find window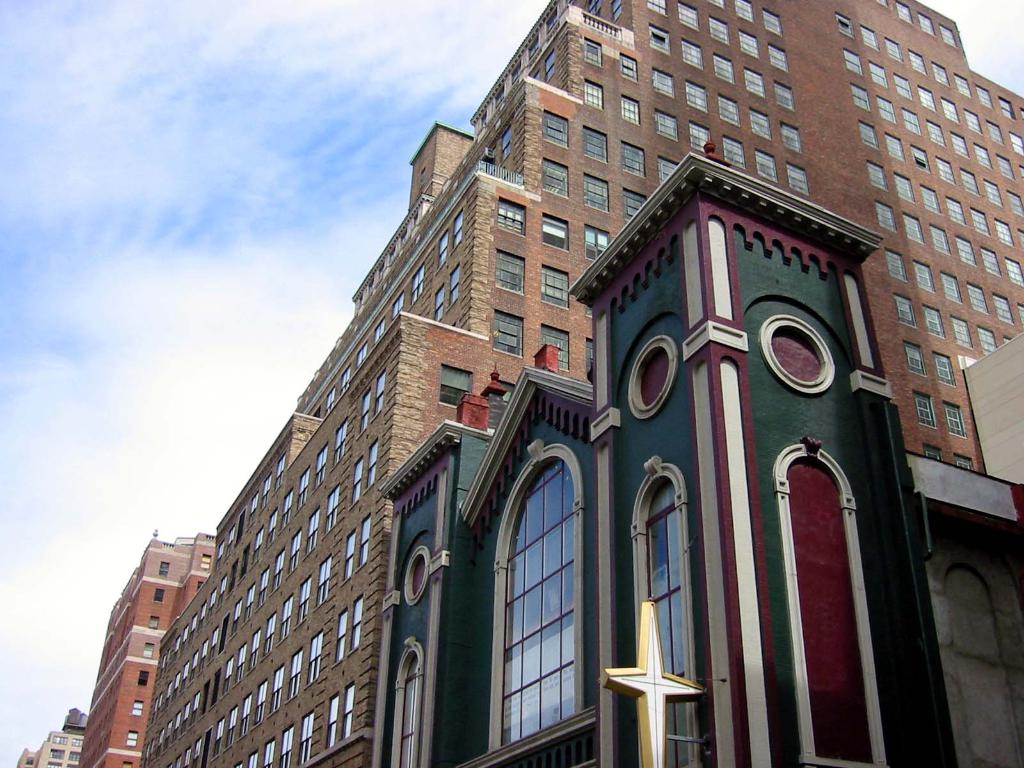
detection(160, 561, 171, 579)
